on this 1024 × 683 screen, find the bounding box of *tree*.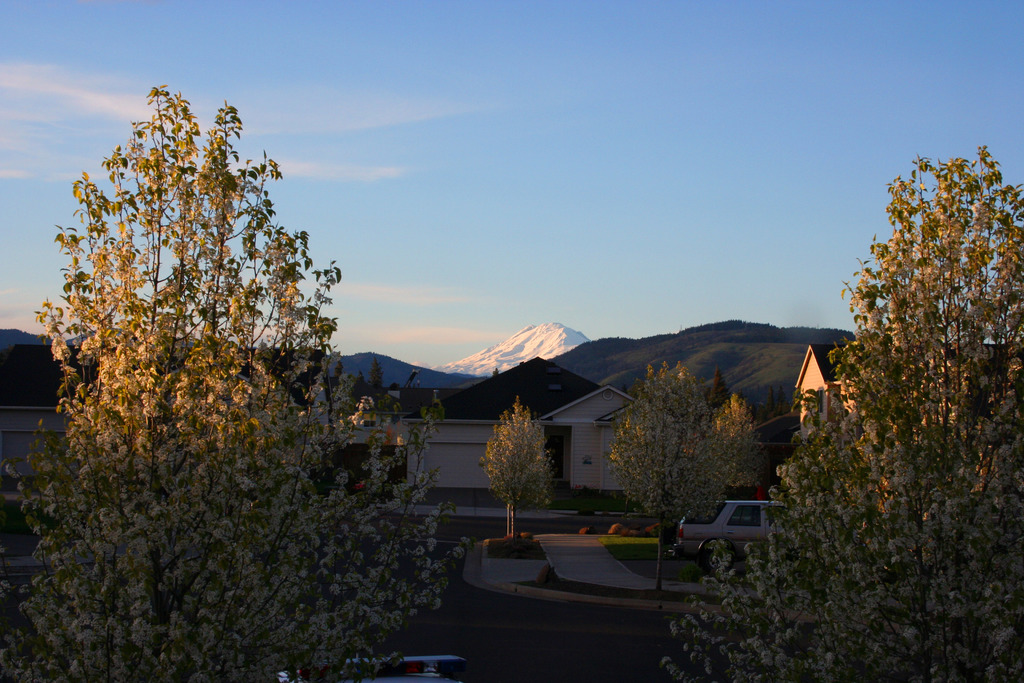
Bounding box: (x1=701, y1=366, x2=730, y2=415).
